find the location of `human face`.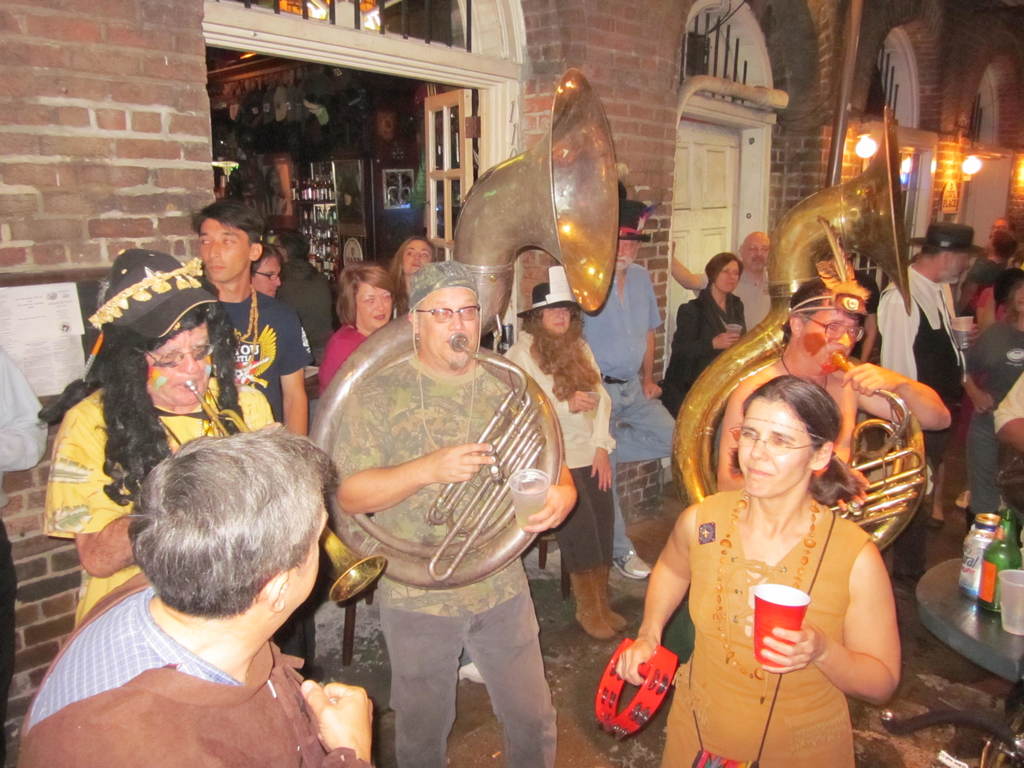
Location: 407,241,431,279.
